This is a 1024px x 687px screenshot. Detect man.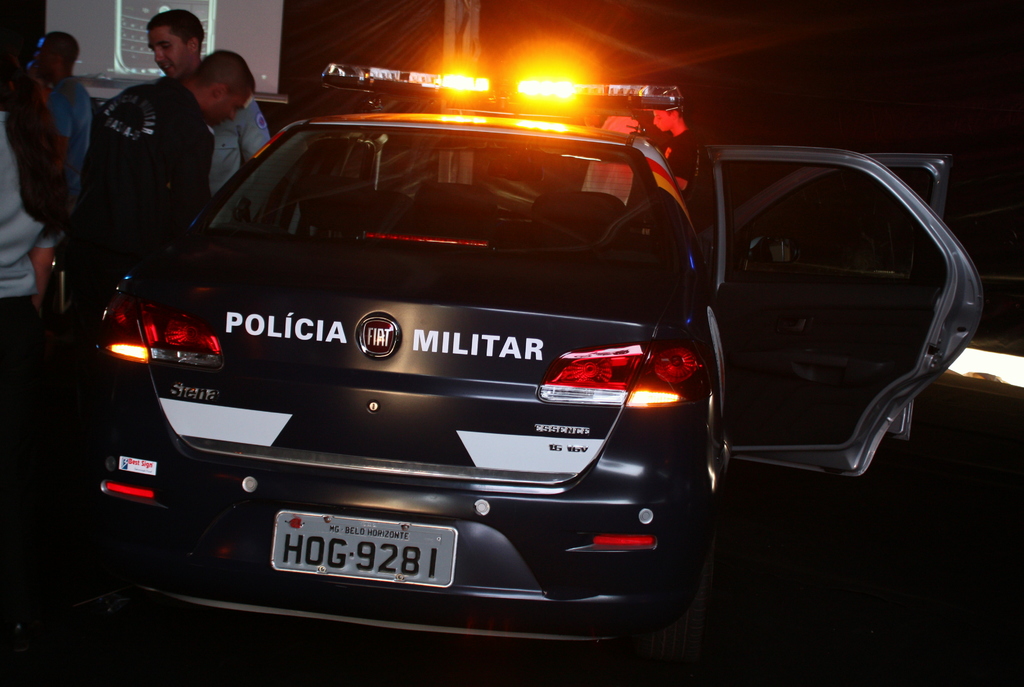
box=[34, 28, 99, 216].
